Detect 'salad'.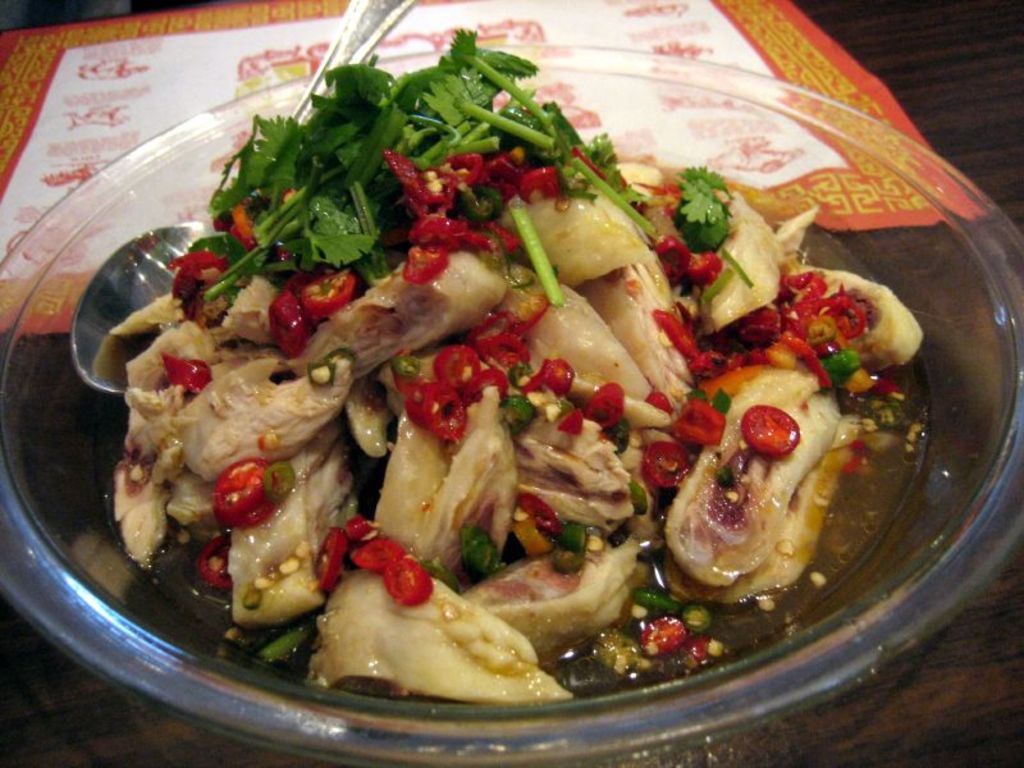
Detected at pyautogui.locateOnScreen(61, 32, 946, 713).
